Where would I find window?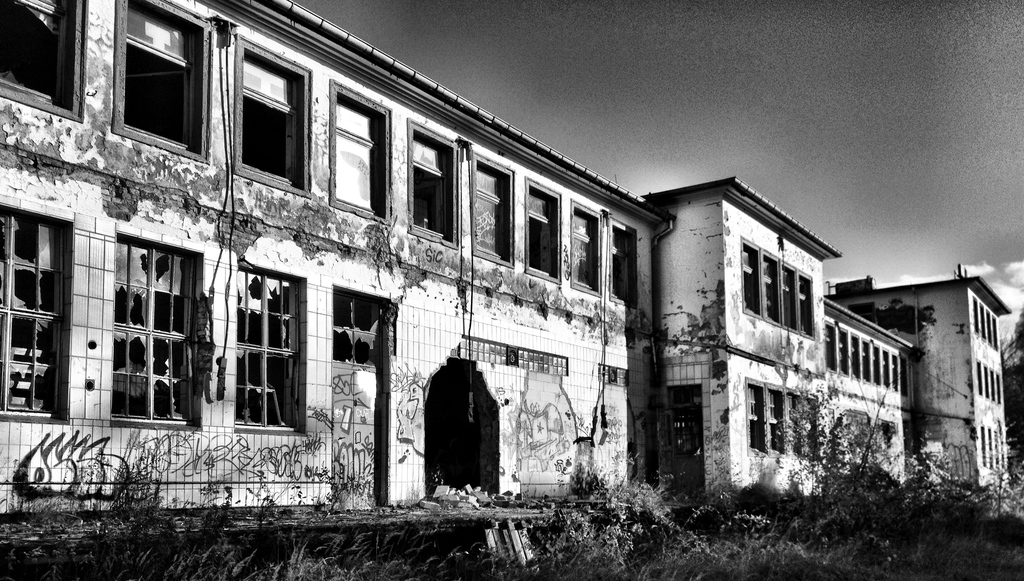
At (0,198,72,424).
